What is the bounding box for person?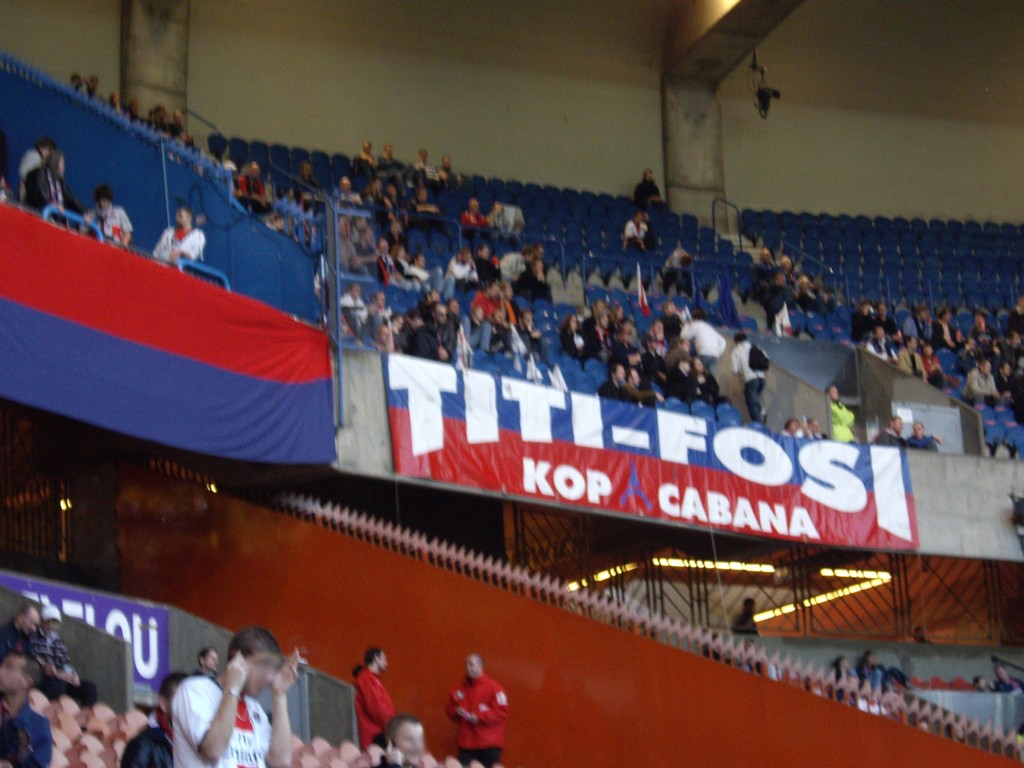
BBox(11, 140, 53, 192).
